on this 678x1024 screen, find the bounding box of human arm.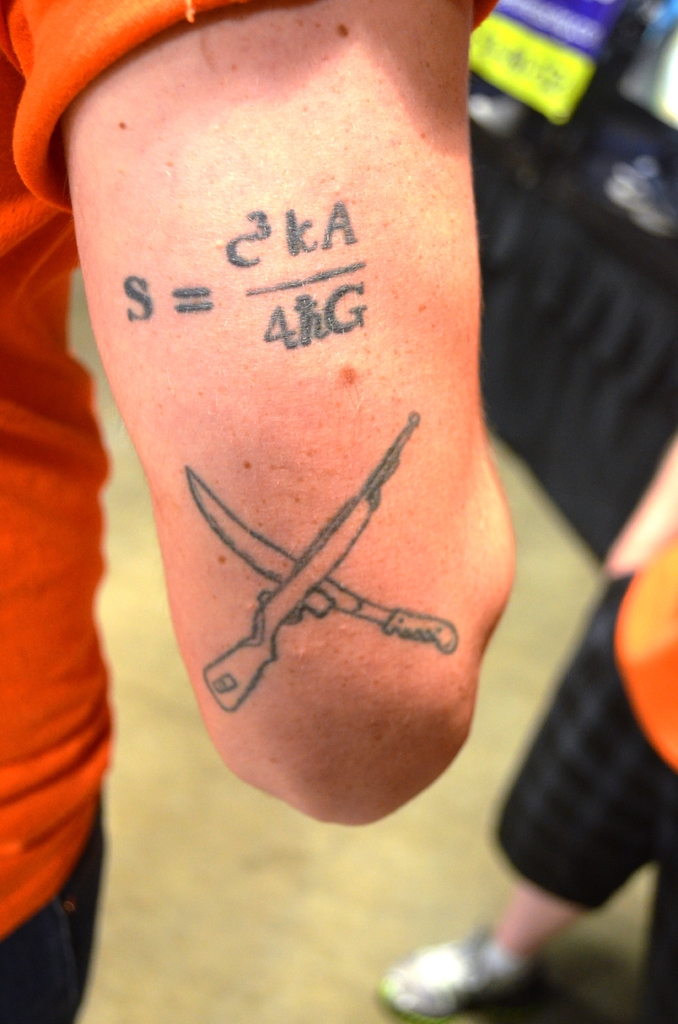
Bounding box: select_region(30, 29, 515, 820).
